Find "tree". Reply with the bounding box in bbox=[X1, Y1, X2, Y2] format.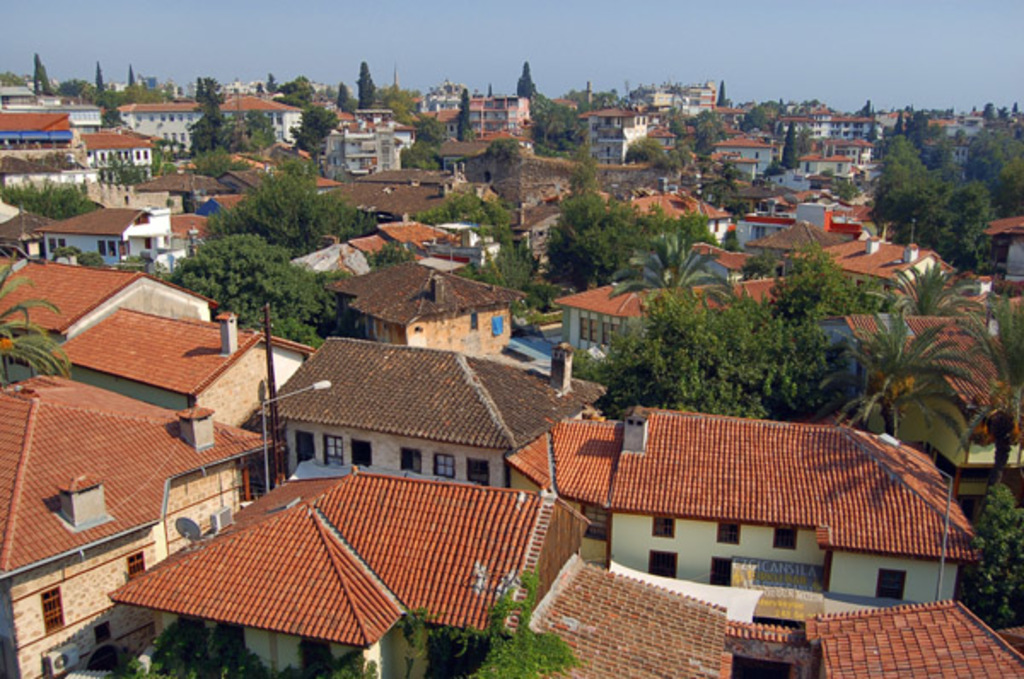
bbox=[79, 252, 102, 268].
